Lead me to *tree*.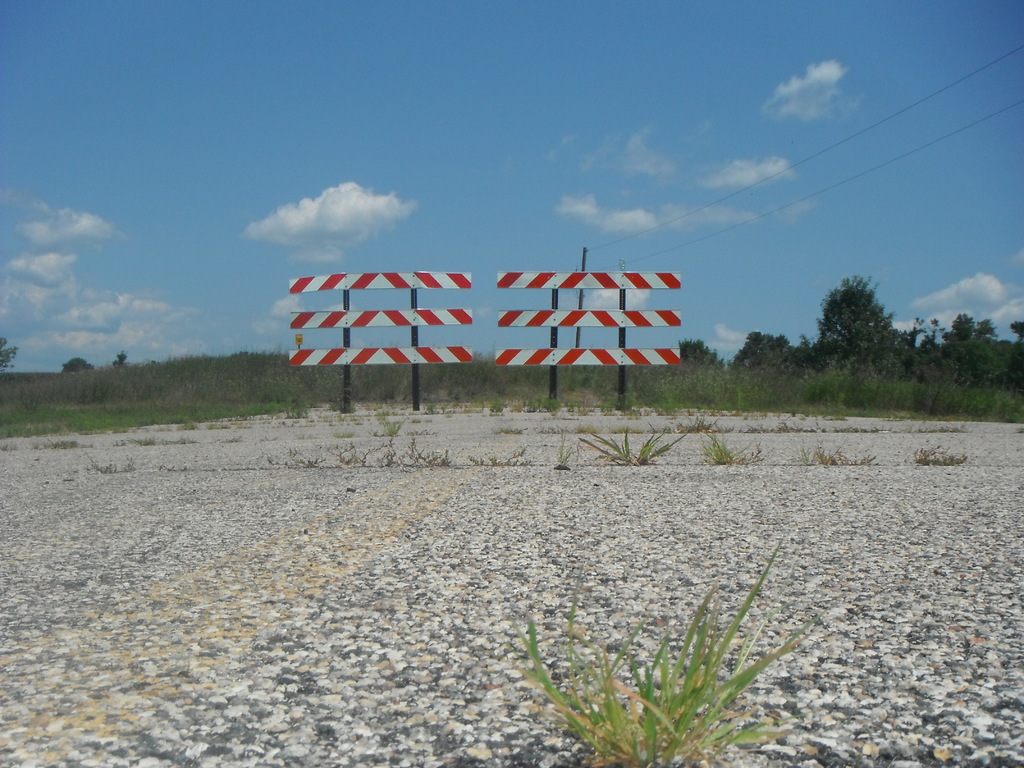
Lead to detection(824, 256, 915, 382).
